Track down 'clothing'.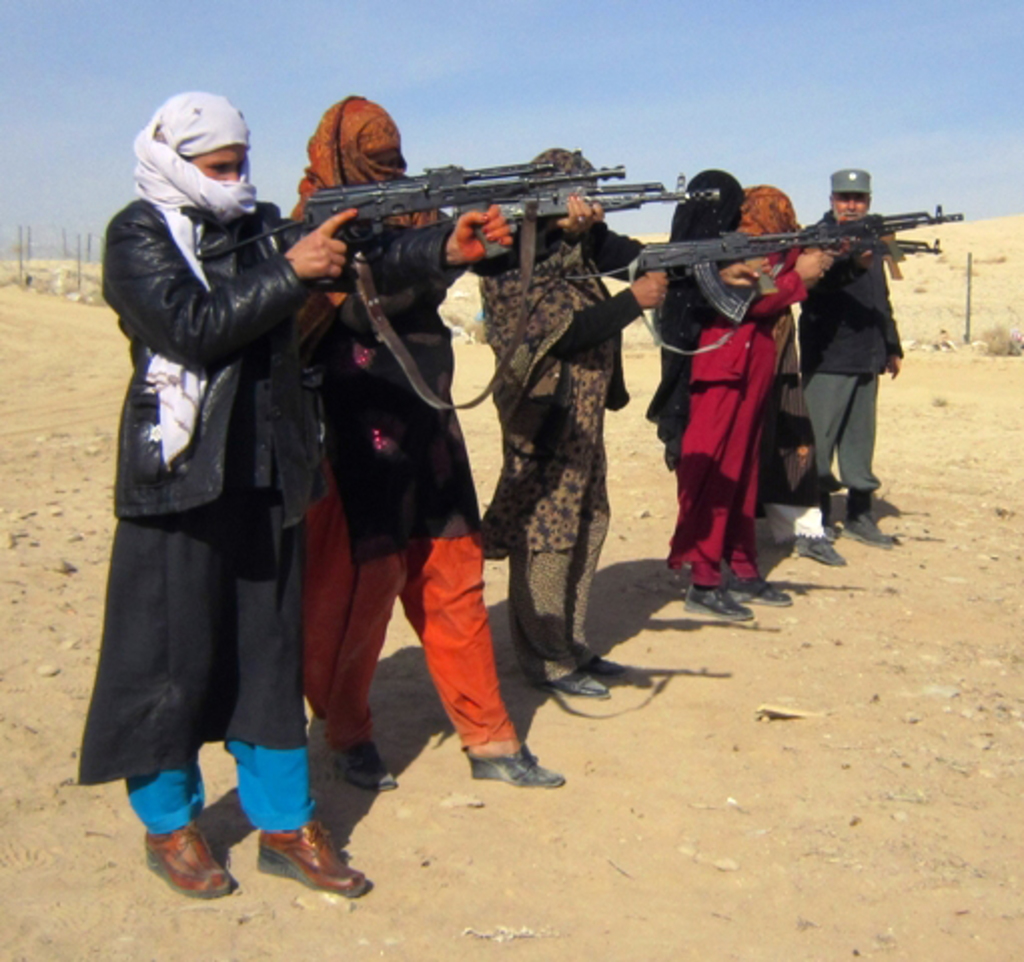
Tracked to box=[475, 138, 639, 689].
